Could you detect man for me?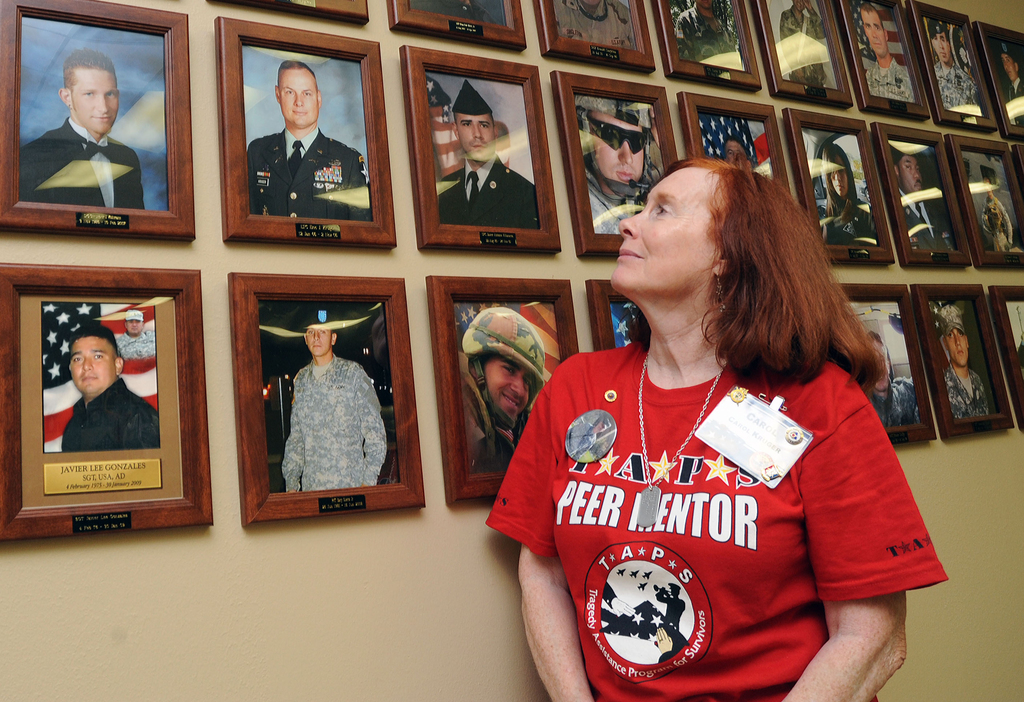
Detection result: [981, 177, 1015, 253].
